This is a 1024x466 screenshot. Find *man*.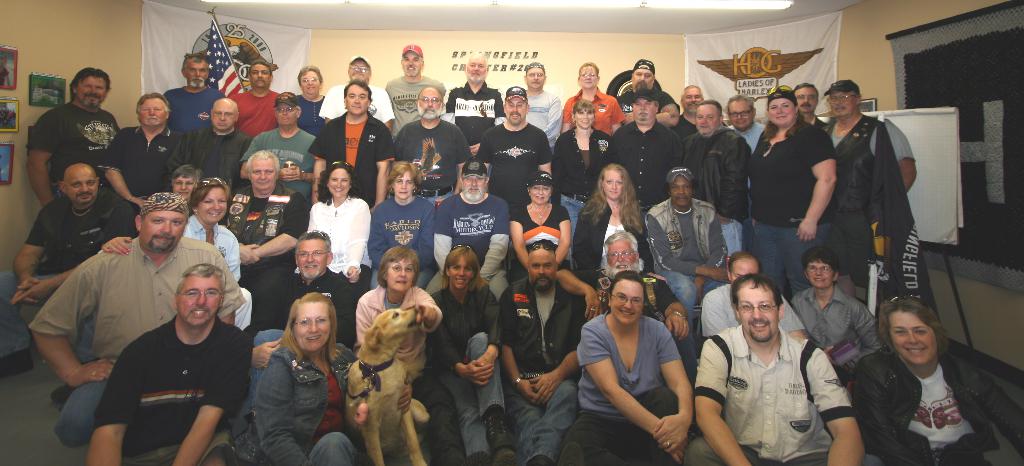
Bounding box: 480/81/551/204.
